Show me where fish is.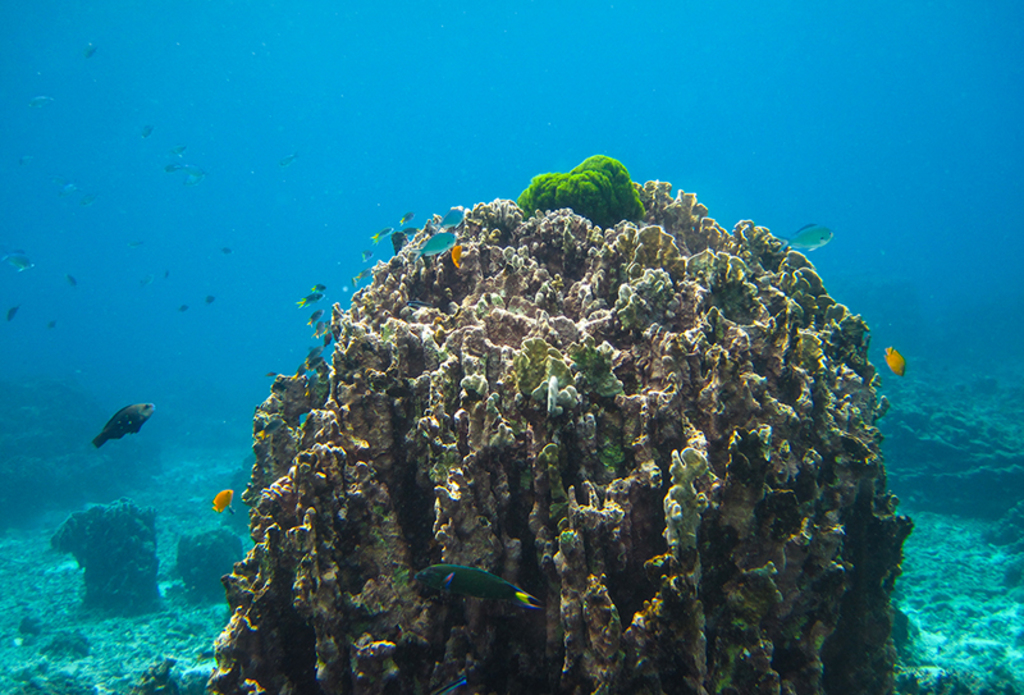
fish is at <region>8, 307, 15, 320</region>.
